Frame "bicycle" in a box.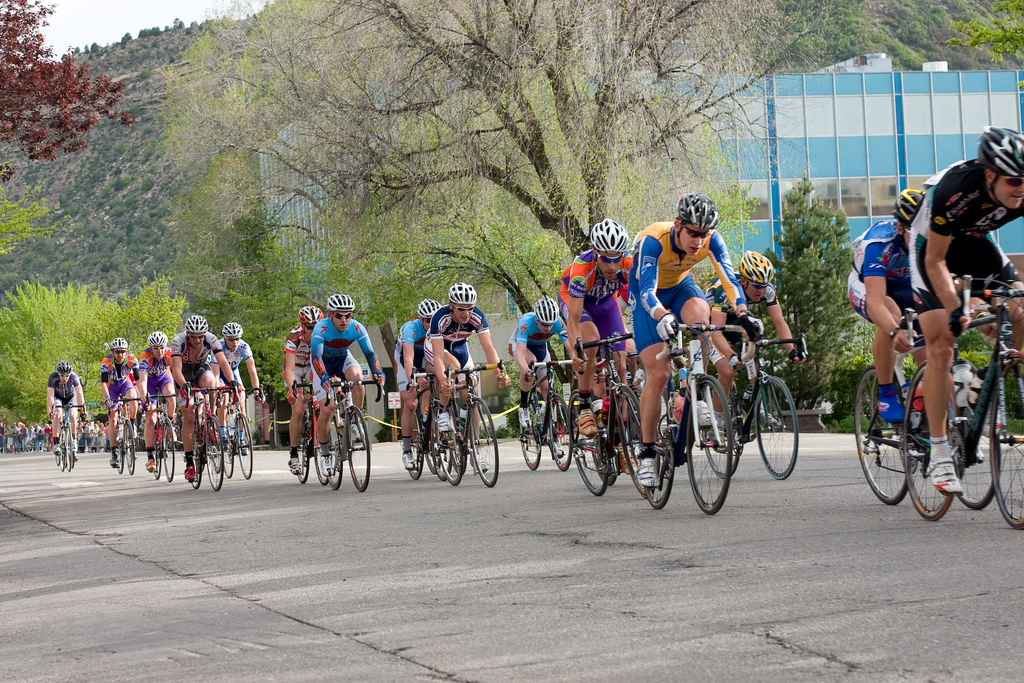
crop(145, 389, 177, 479).
